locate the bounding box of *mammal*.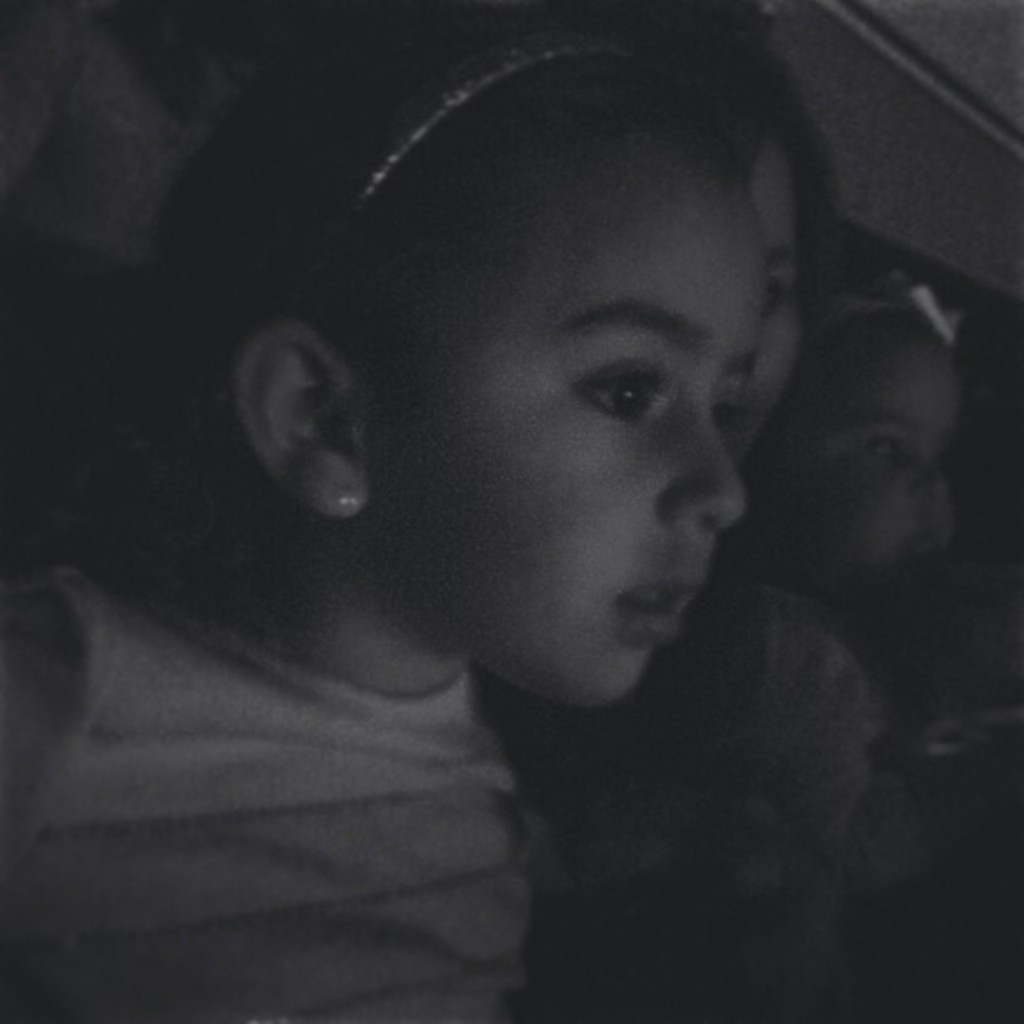
Bounding box: <bbox>33, 17, 929, 996</bbox>.
